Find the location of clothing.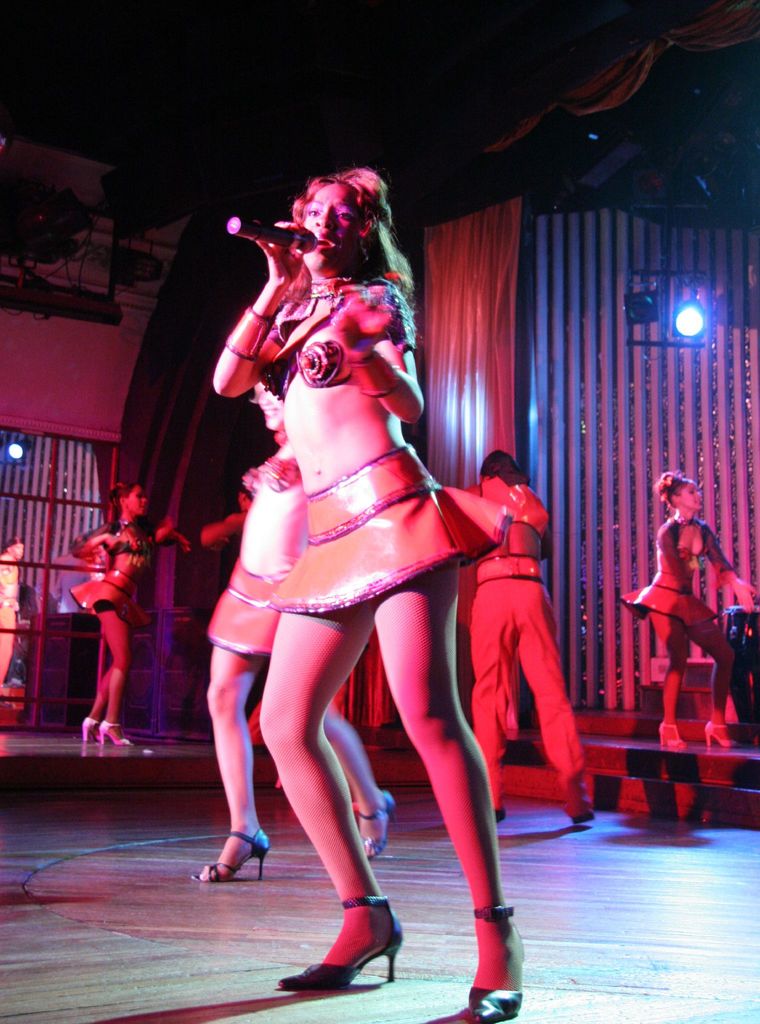
Location: locate(456, 470, 545, 542).
